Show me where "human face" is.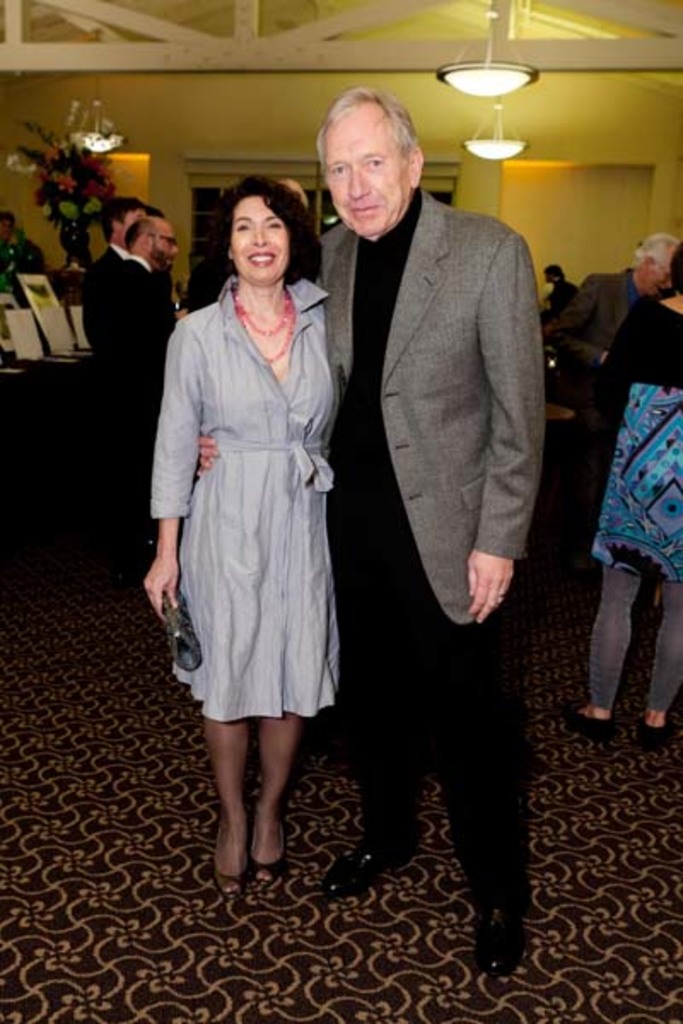
"human face" is at (149,220,181,271).
